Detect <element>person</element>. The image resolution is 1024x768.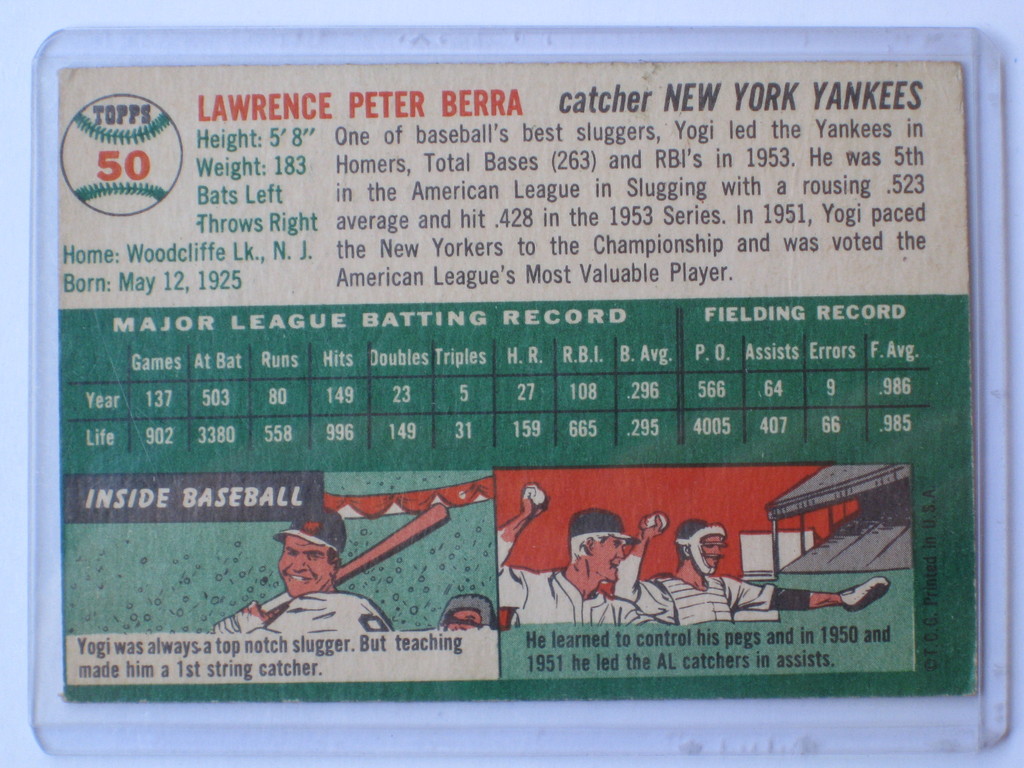
(254, 490, 348, 652).
